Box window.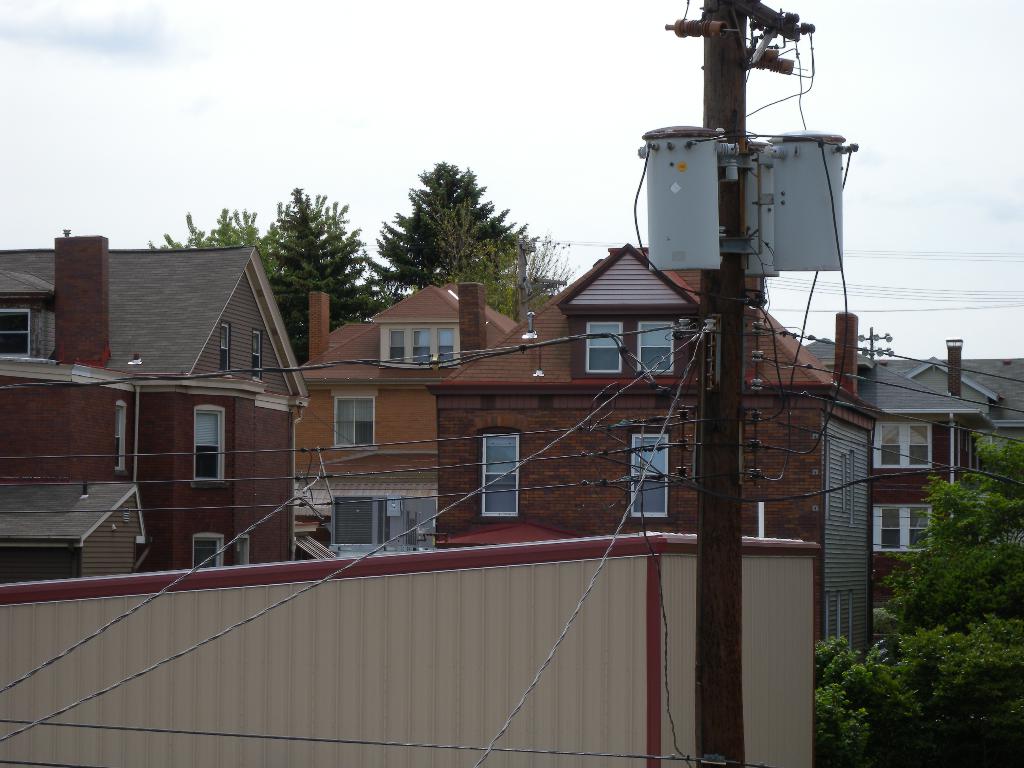
[x1=477, y1=431, x2=520, y2=516].
